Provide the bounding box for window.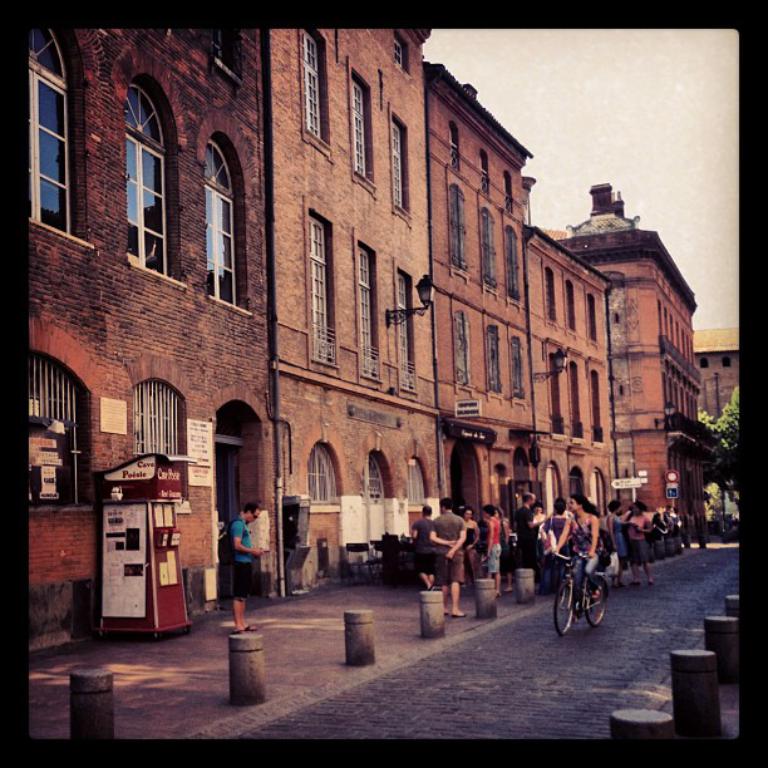
(x1=484, y1=325, x2=504, y2=409).
